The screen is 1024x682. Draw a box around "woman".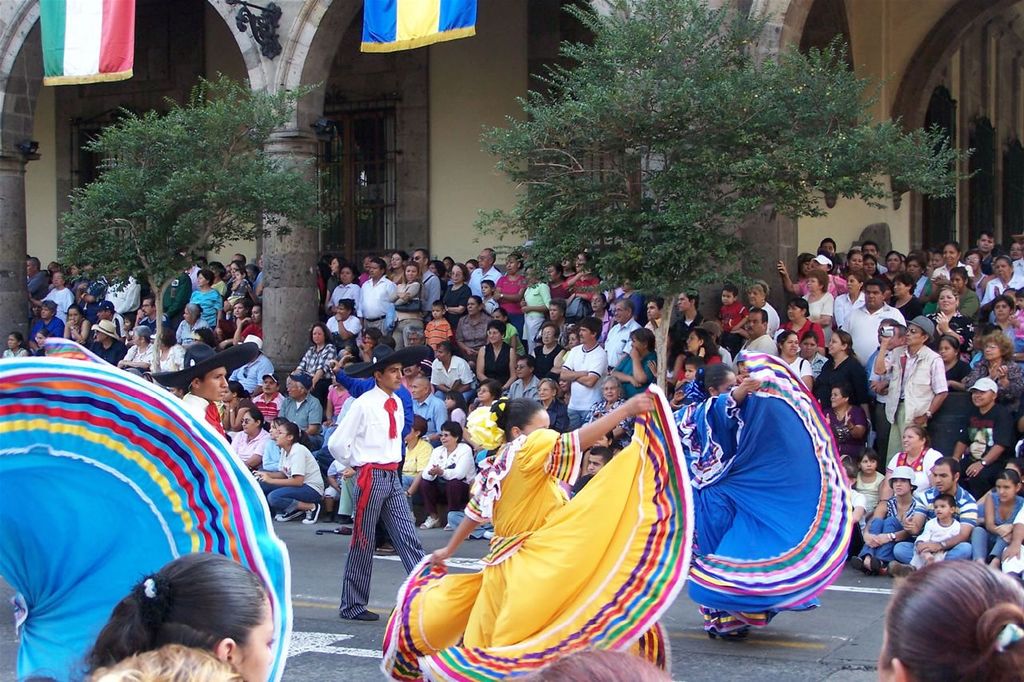
[89,555,282,681].
